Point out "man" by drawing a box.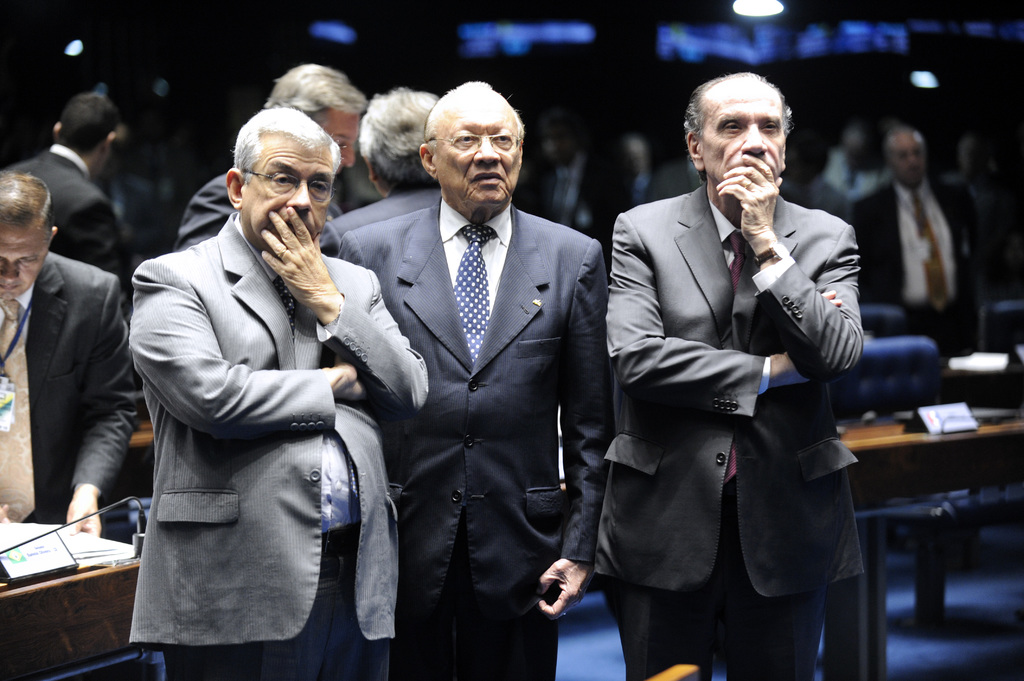
[x1=854, y1=125, x2=984, y2=358].
